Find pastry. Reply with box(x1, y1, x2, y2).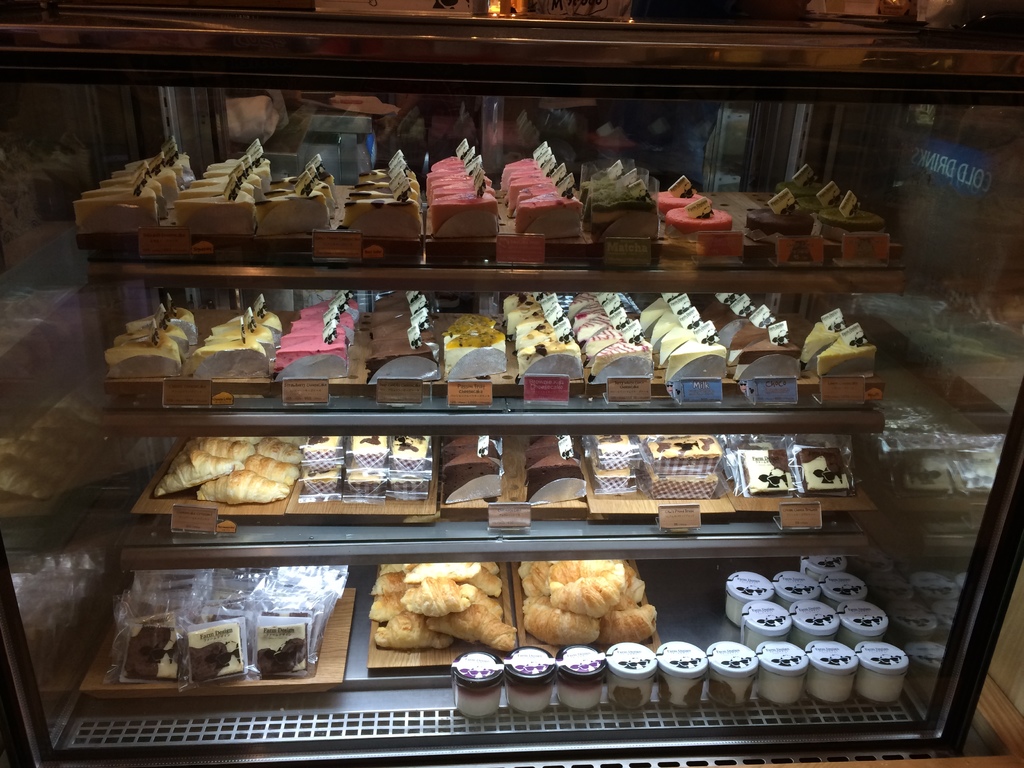
box(211, 307, 275, 328).
